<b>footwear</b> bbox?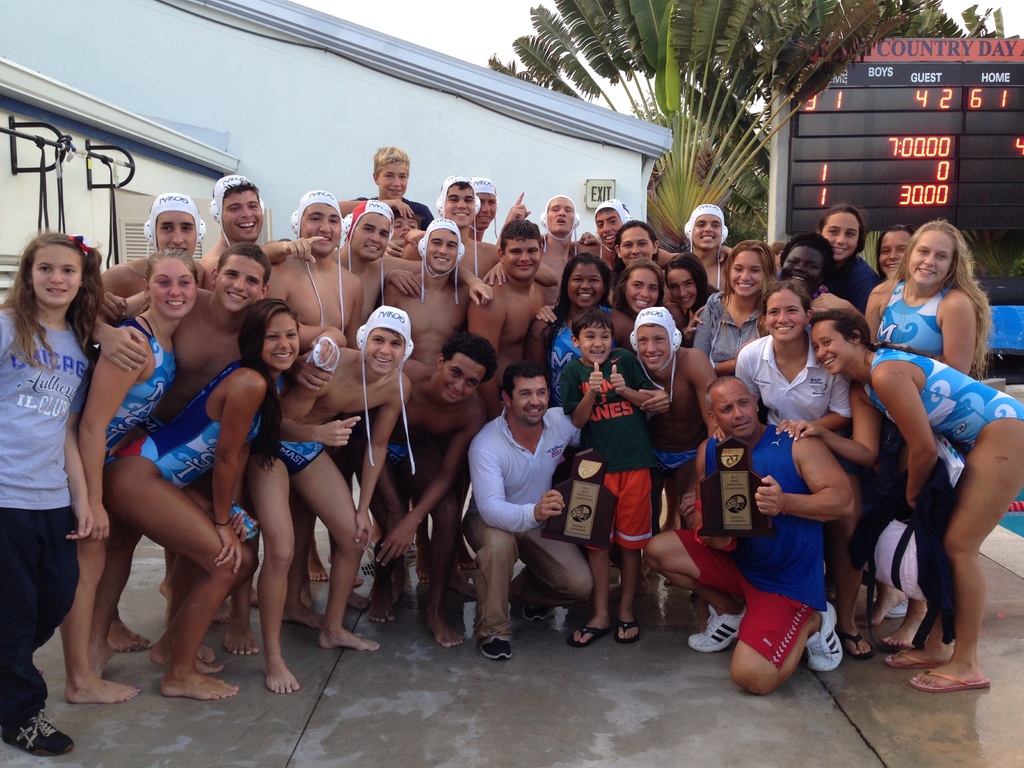
box=[611, 610, 646, 638]
